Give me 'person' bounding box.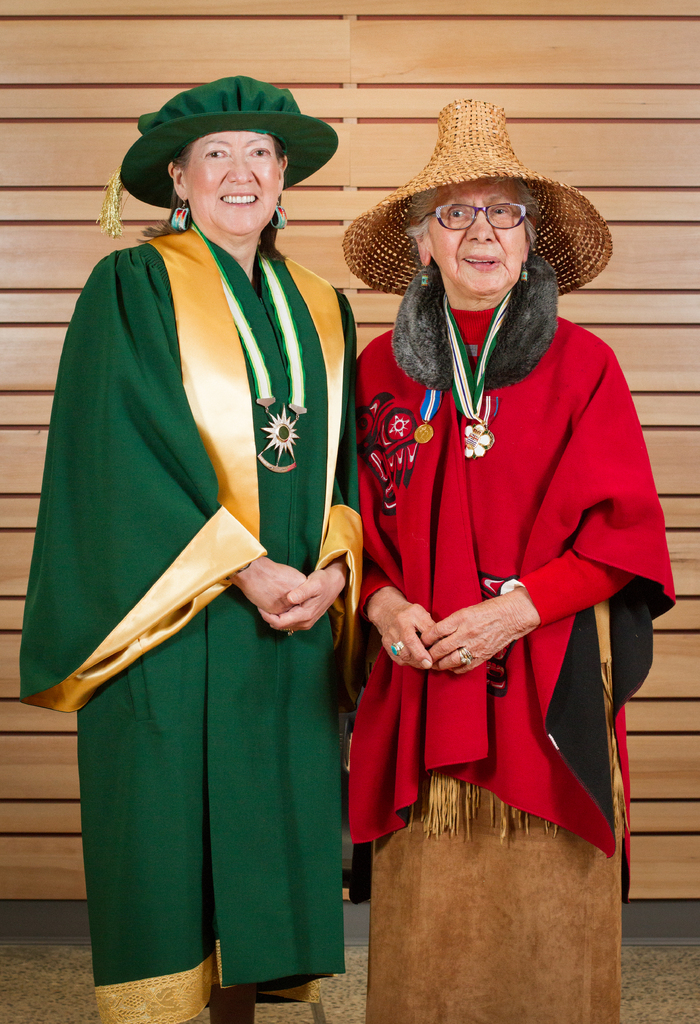
<box>19,74,363,1023</box>.
